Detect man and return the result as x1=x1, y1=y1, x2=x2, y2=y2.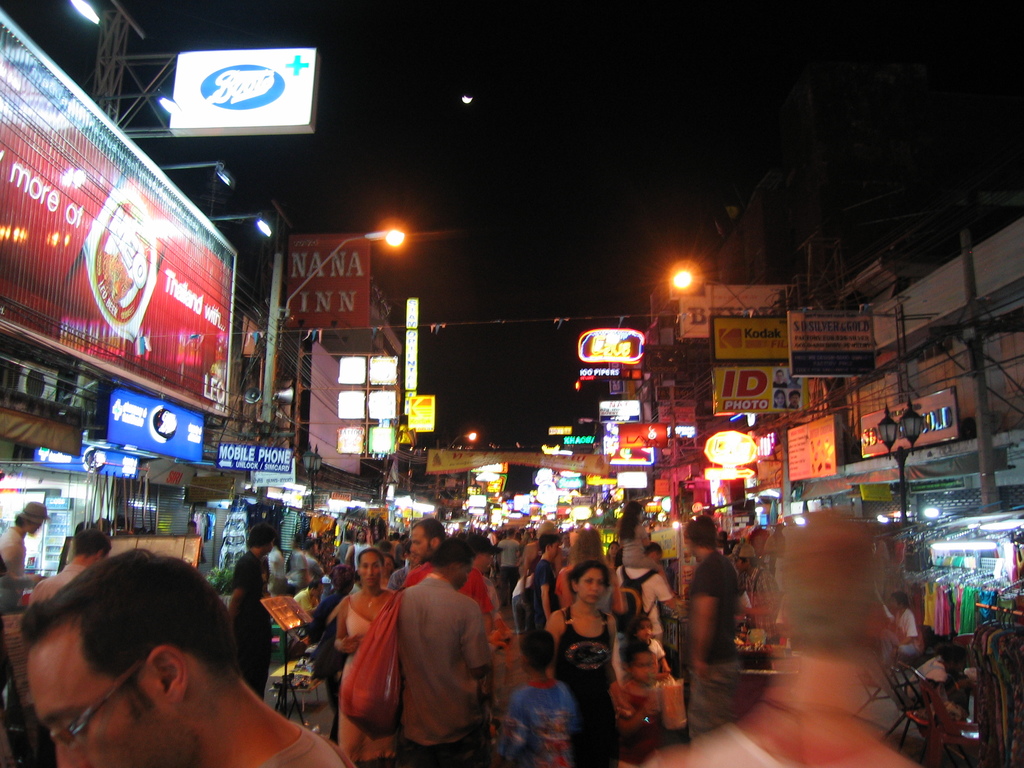
x1=28, y1=526, x2=112, y2=605.
